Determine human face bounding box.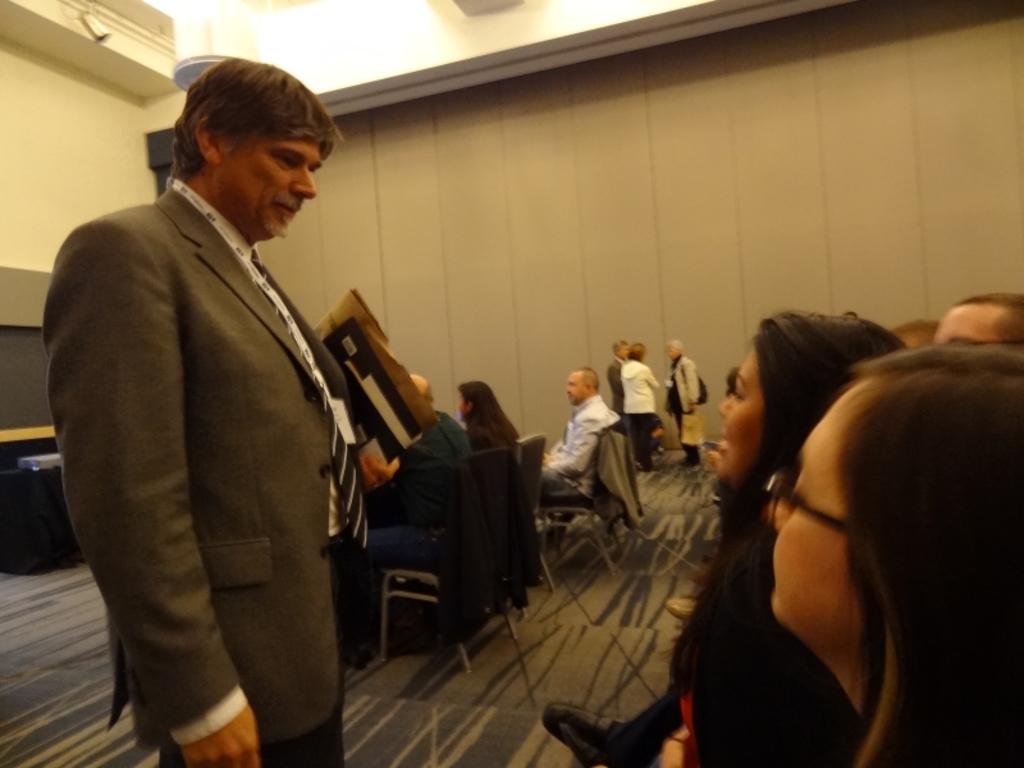
Determined: 929, 301, 1000, 343.
